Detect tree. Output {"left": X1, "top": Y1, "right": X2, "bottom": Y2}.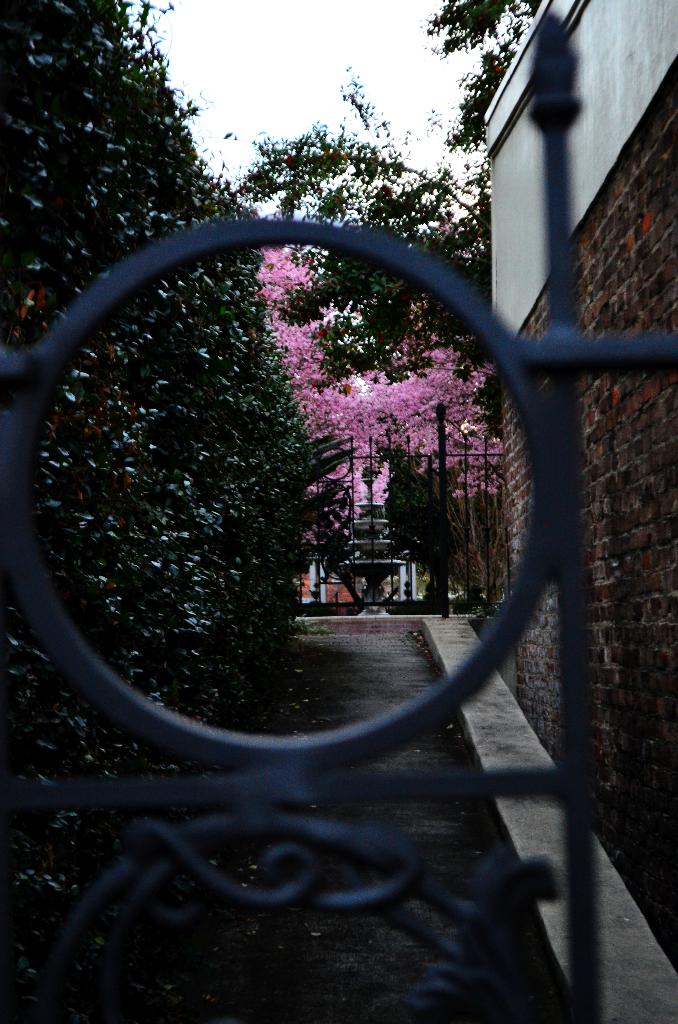
{"left": 232, "top": 0, "right": 545, "bottom": 617}.
